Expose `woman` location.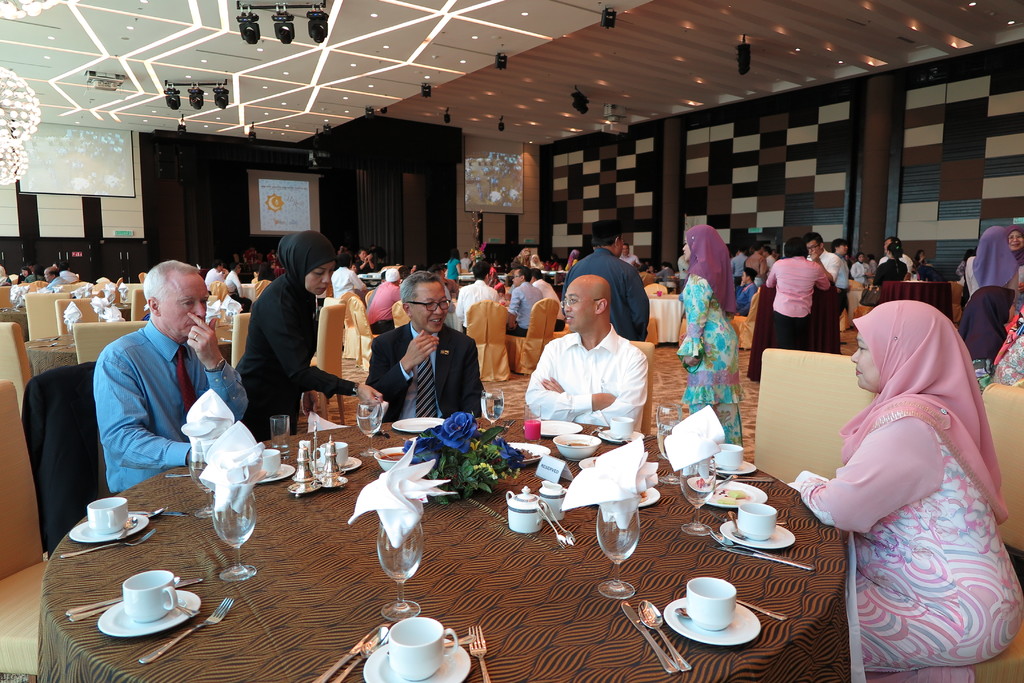
Exposed at {"x1": 562, "y1": 246, "x2": 580, "y2": 274}.
